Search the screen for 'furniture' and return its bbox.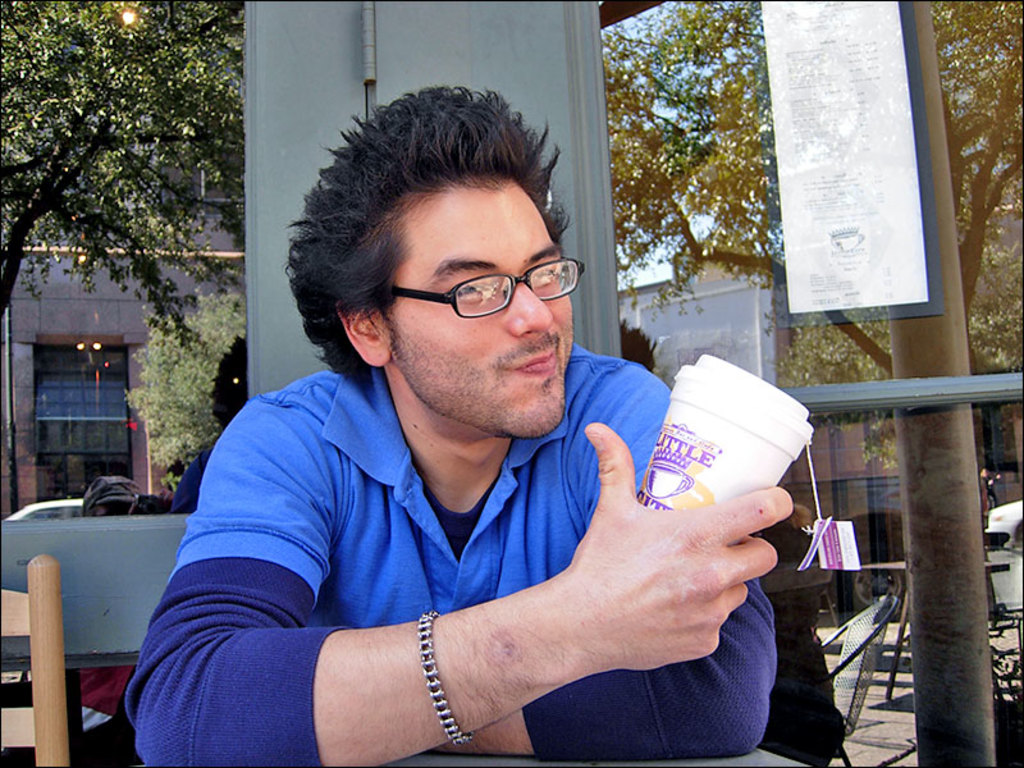
Found: left=0, top=553, right=69, bottom=767.
